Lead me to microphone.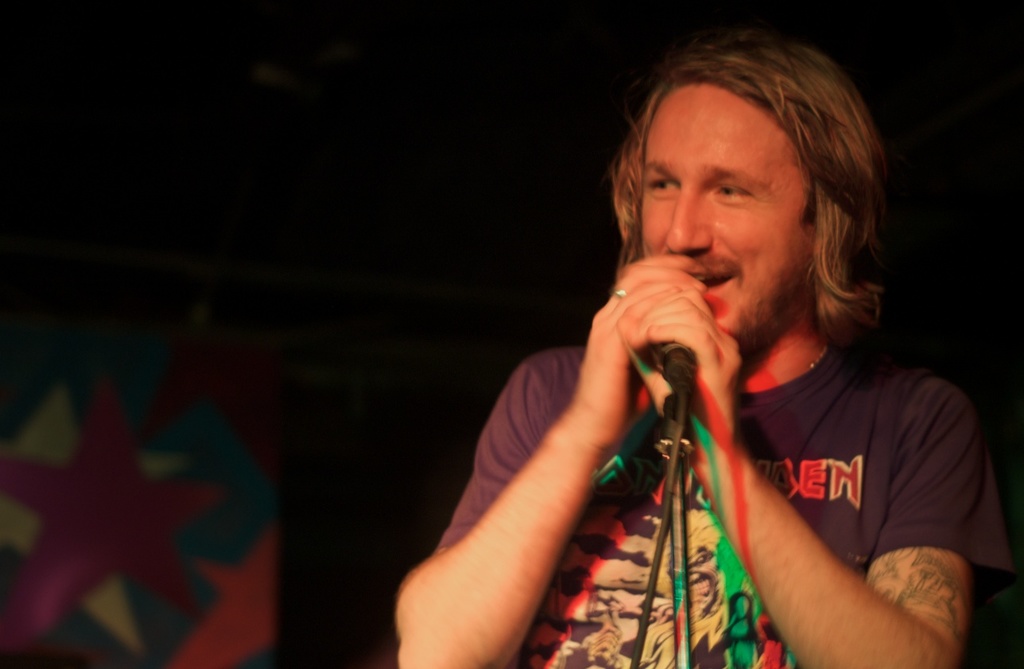
Lead to l=647, t=341, r=690, b=373.
